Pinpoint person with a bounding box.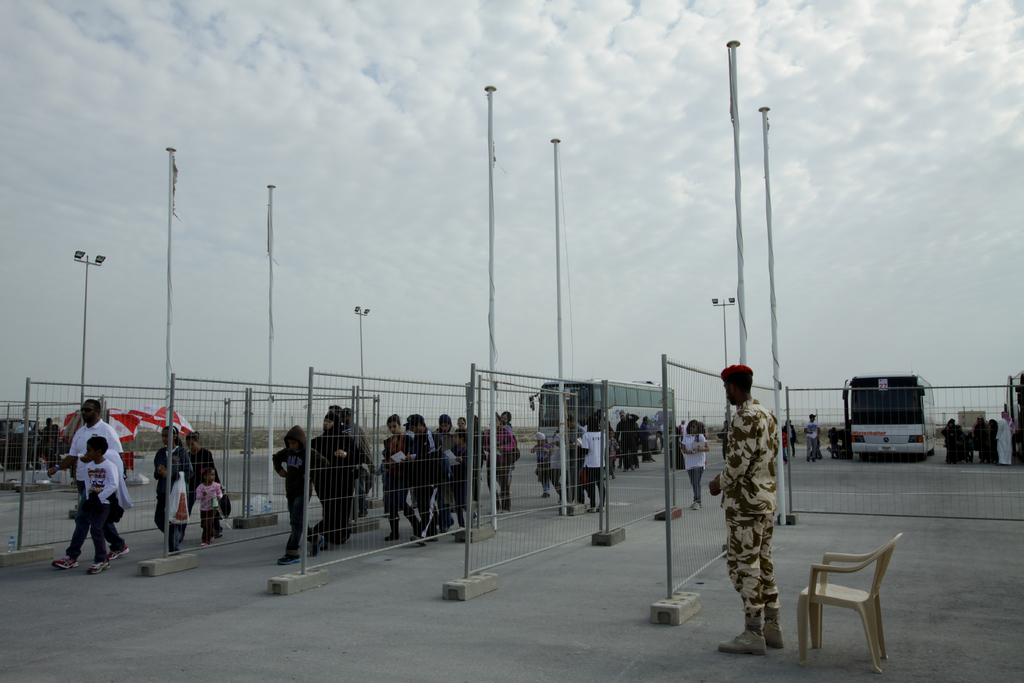
{"left": 782, "top": 430, "right": 788, "bottom": 463}.
